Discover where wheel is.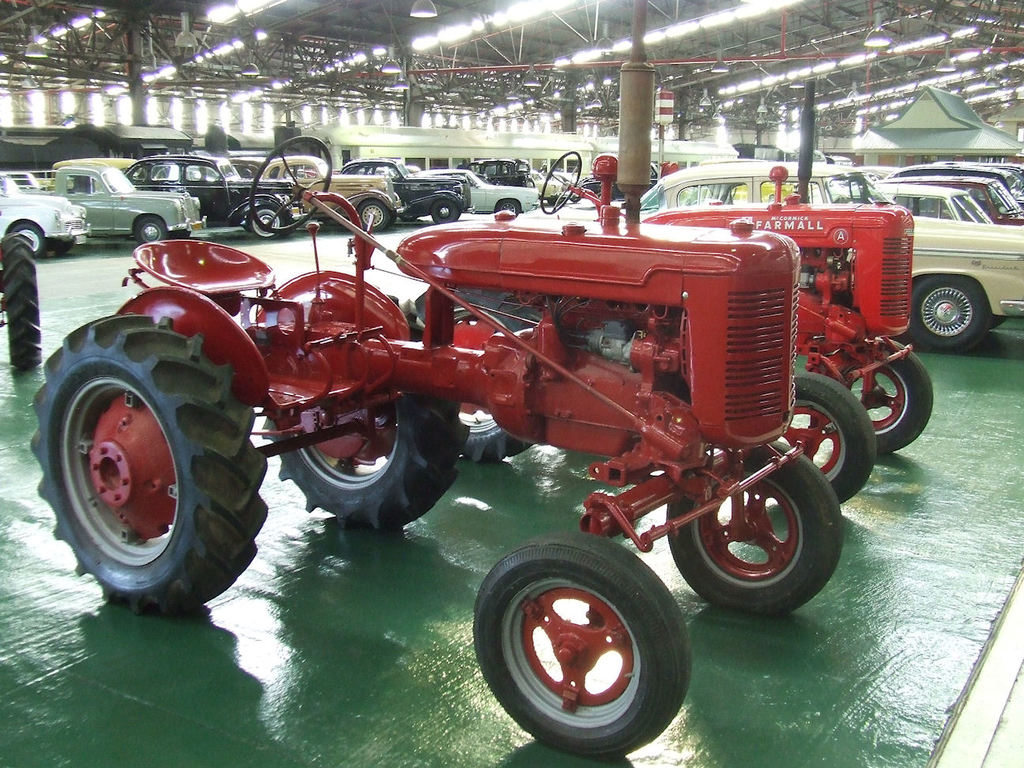
Discovered at BBox(907, 273, 990, 352).
